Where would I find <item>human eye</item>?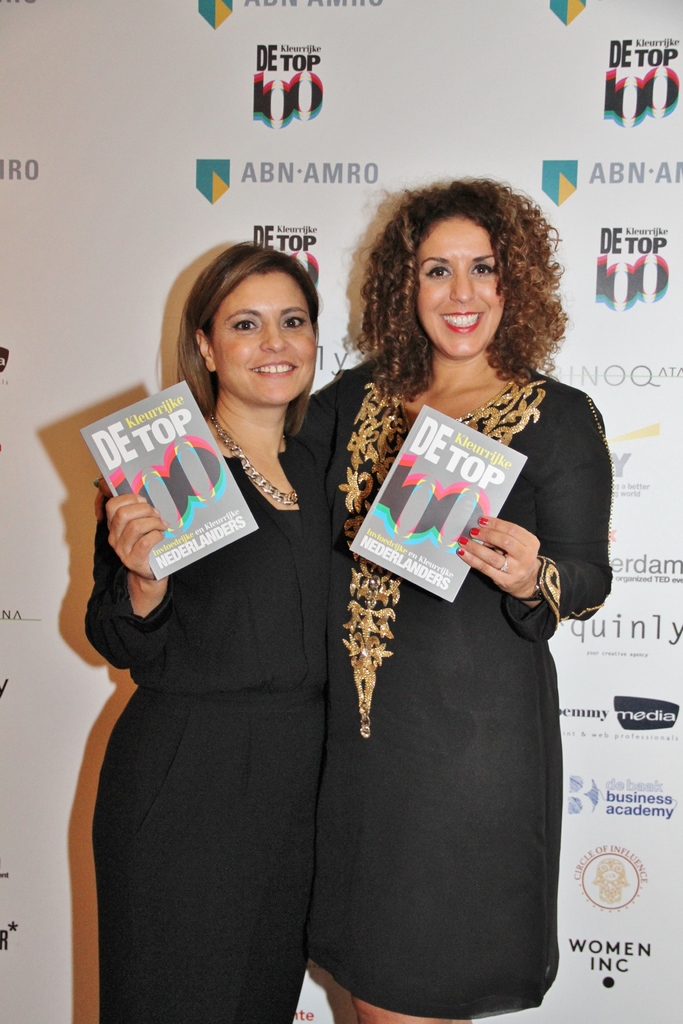
At box=[467, 257, 495, 280].
